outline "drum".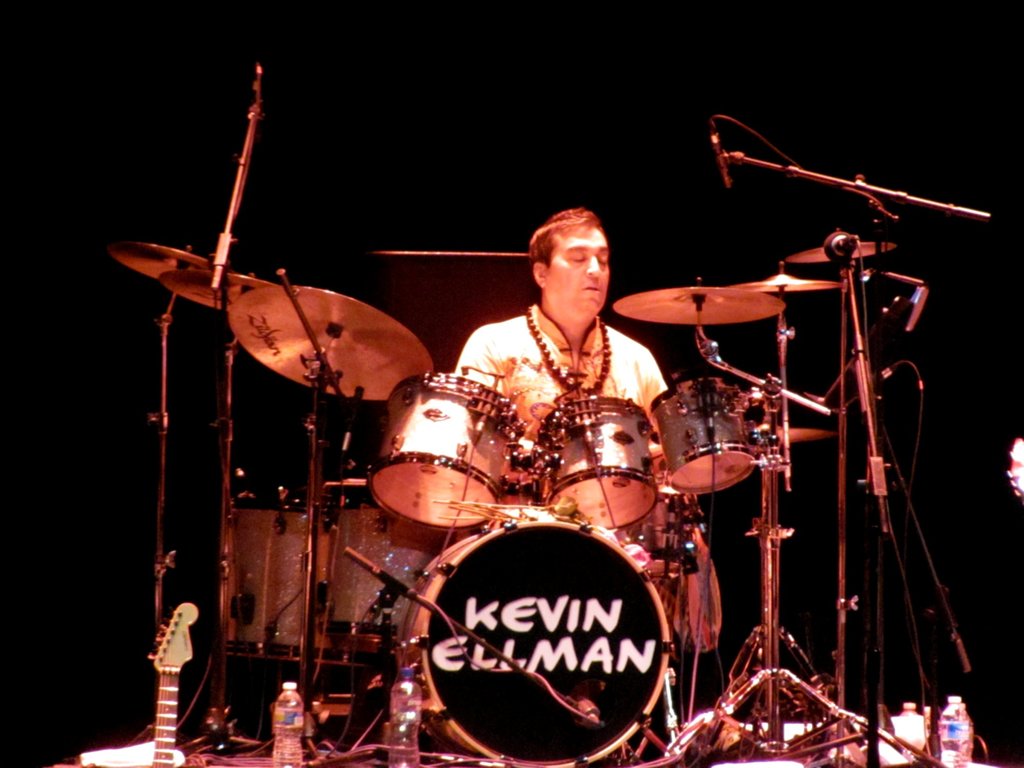
Outline: bbox(396, 515, 673, 767).
